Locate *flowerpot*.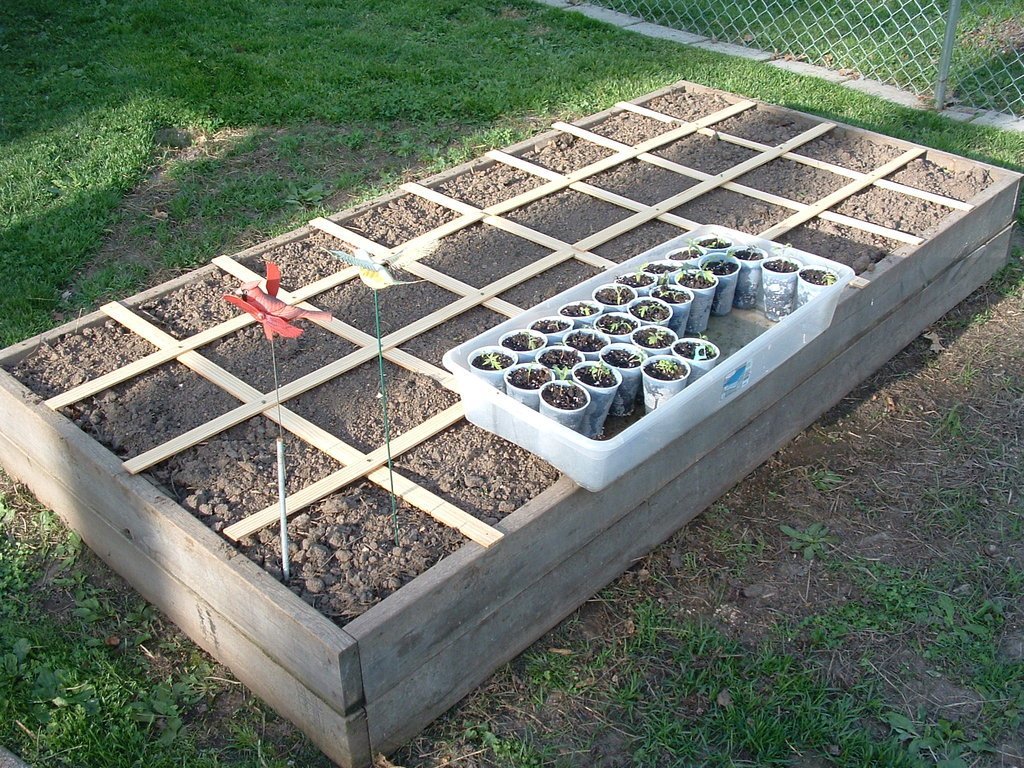
Bounding box: select_region(733, 243, 769, 307).
